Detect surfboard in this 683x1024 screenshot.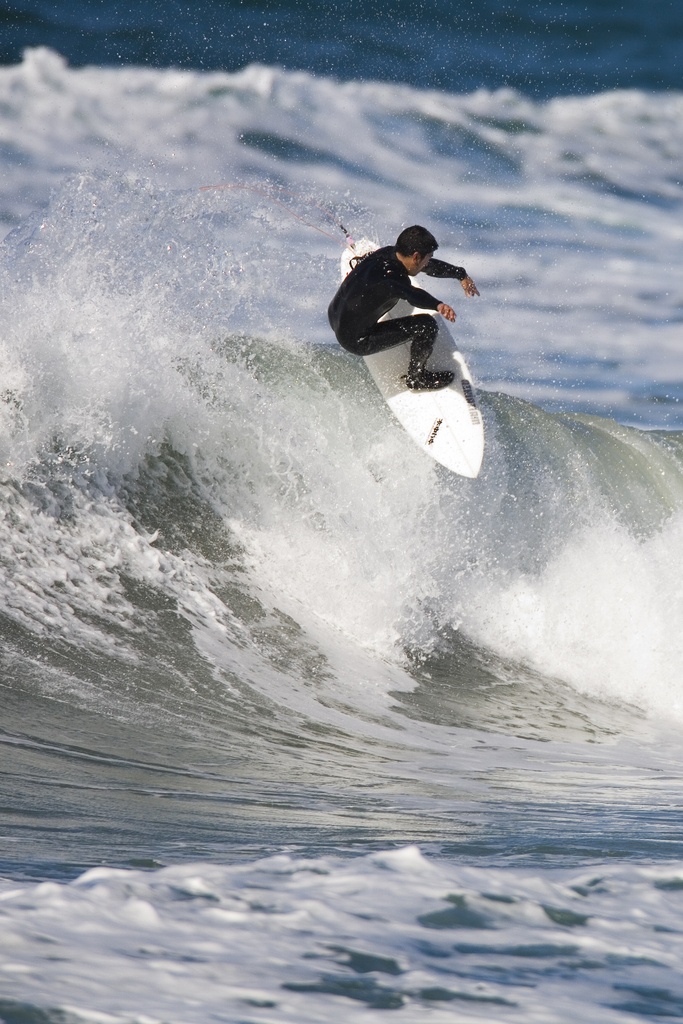
Detection: 335, 225, 490, 479.
